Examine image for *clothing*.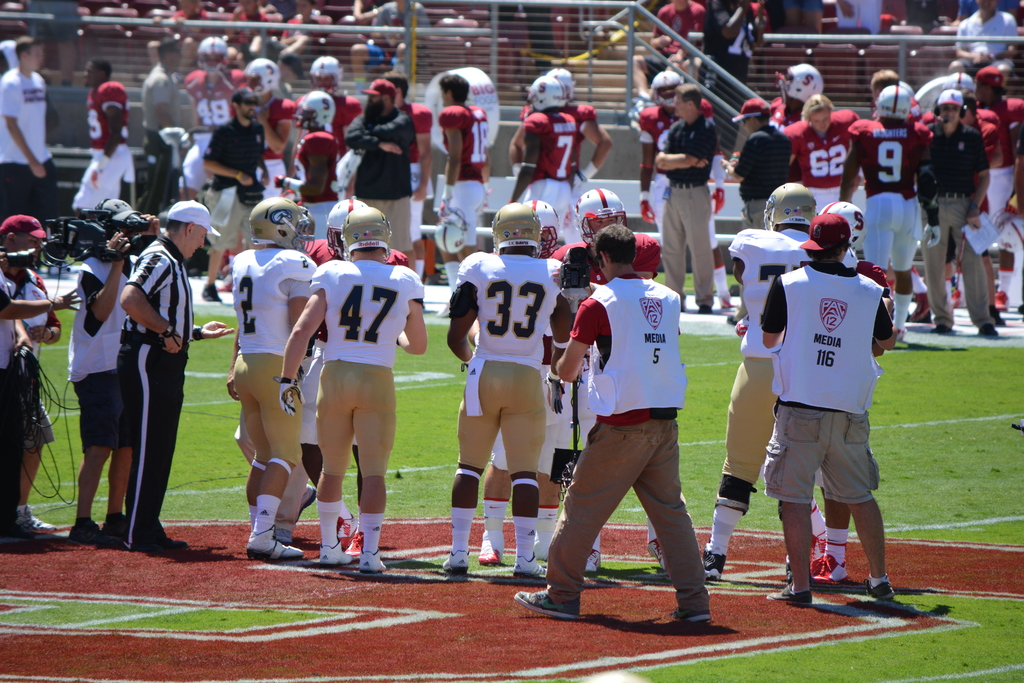
Examination result: <box>961,16,1023,75</box>.
